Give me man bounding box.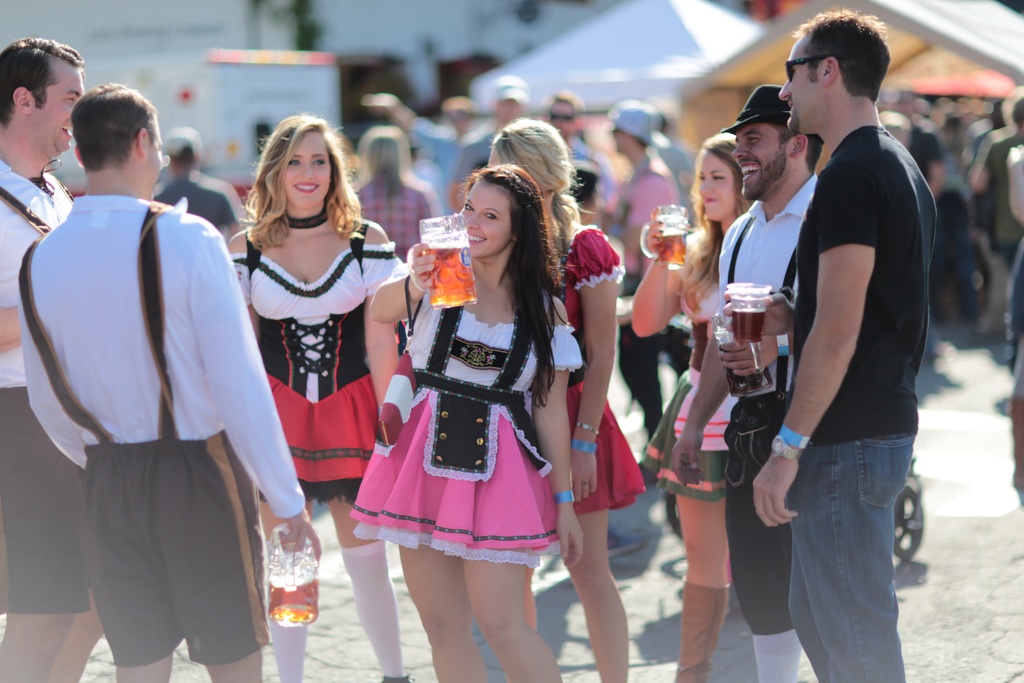
box=[0, 37, 83, 682].
